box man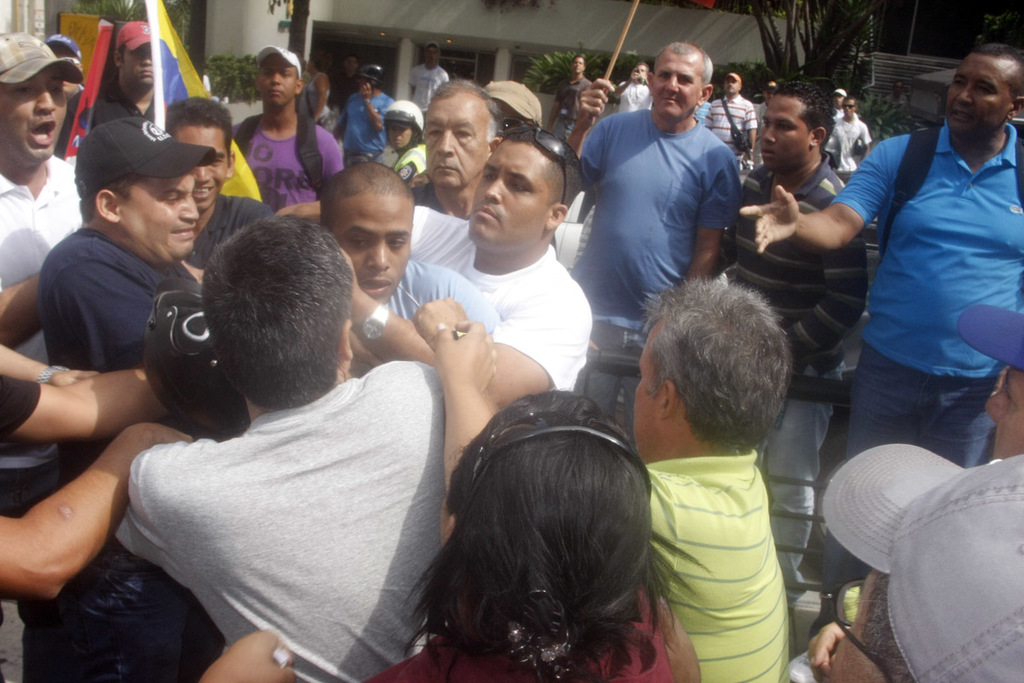
(38, 113, 210, 682)
